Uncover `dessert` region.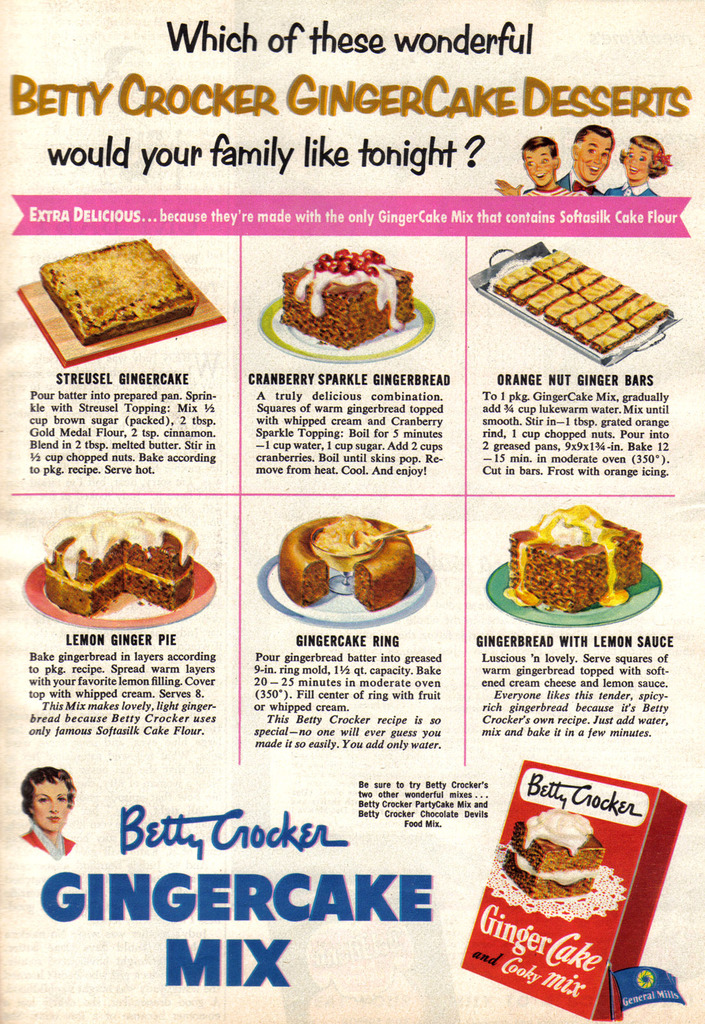
Uncovered: l=507, t=813, r=613, b=900.
